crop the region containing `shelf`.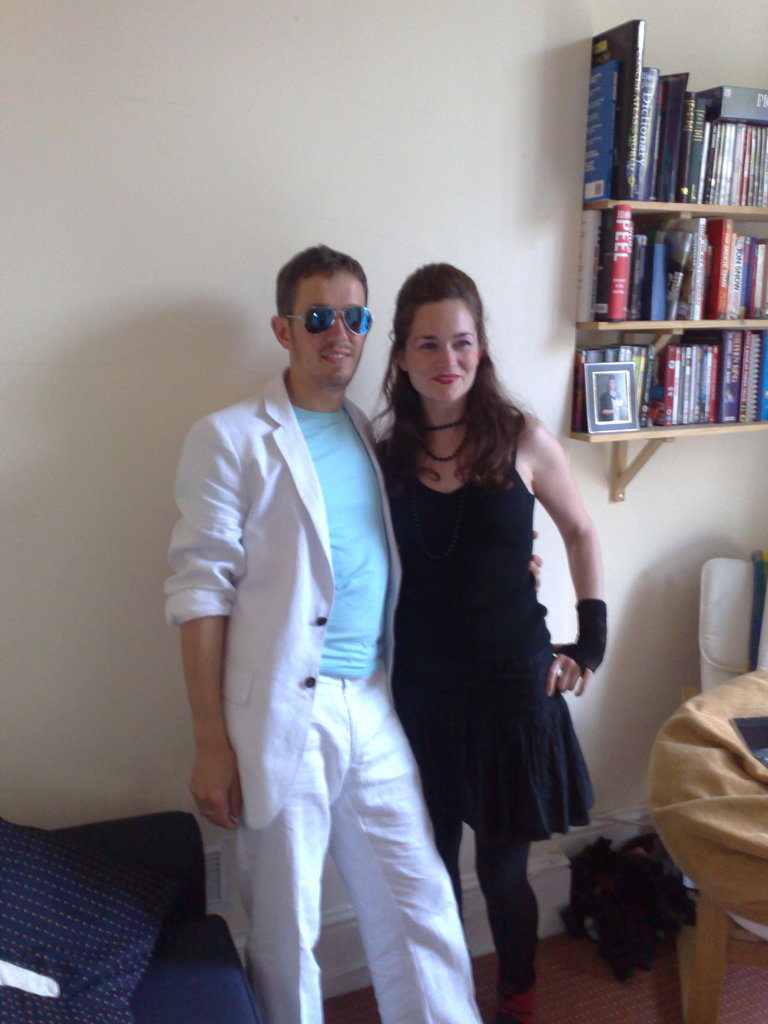
Crop region: [x1=577, y1=319, x2=767, y2=339].
